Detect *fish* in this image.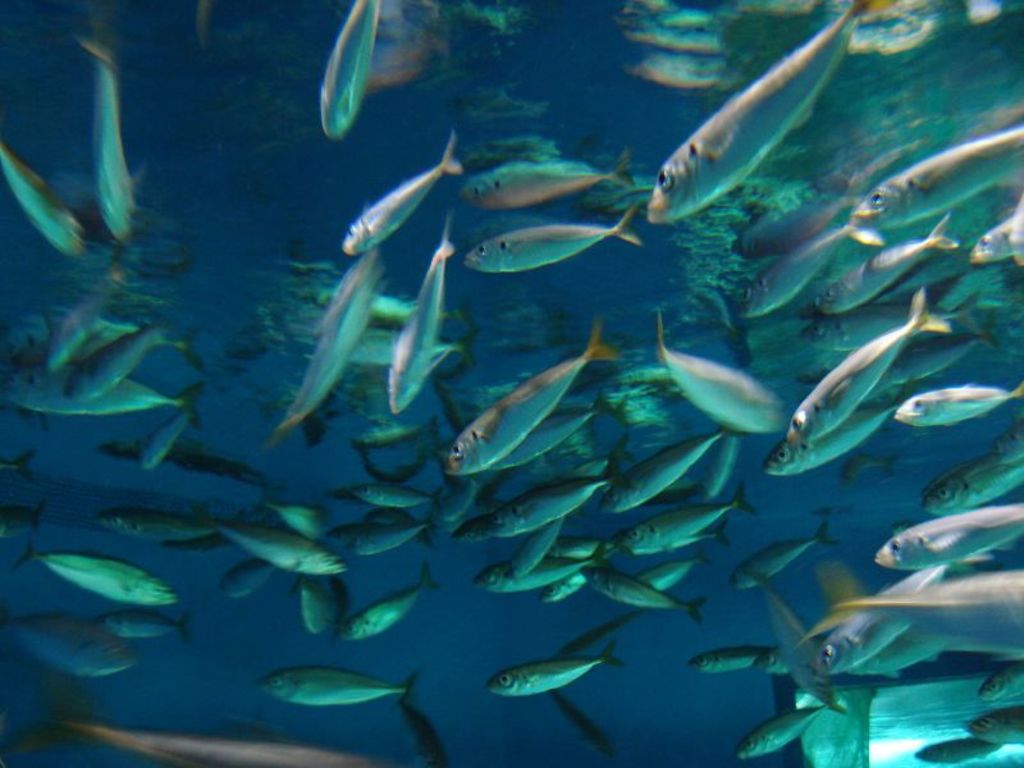
Detection: (left=783, top=288, right=950, bottom=442).
